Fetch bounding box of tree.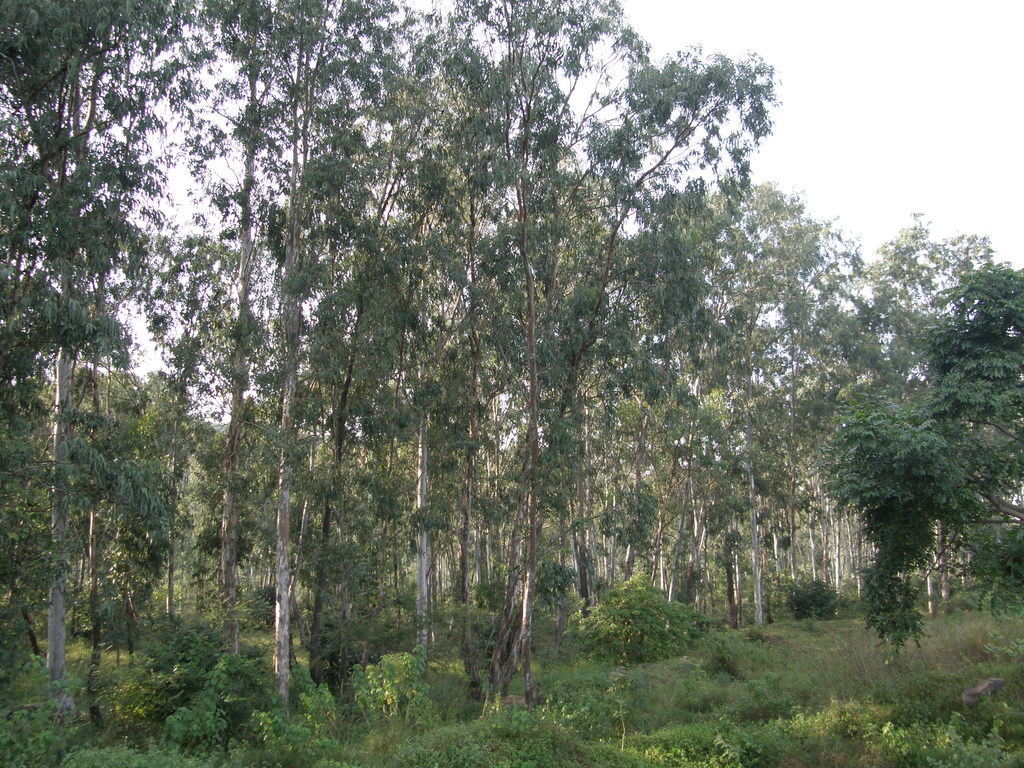
Bbox: [175,0,337,767].
